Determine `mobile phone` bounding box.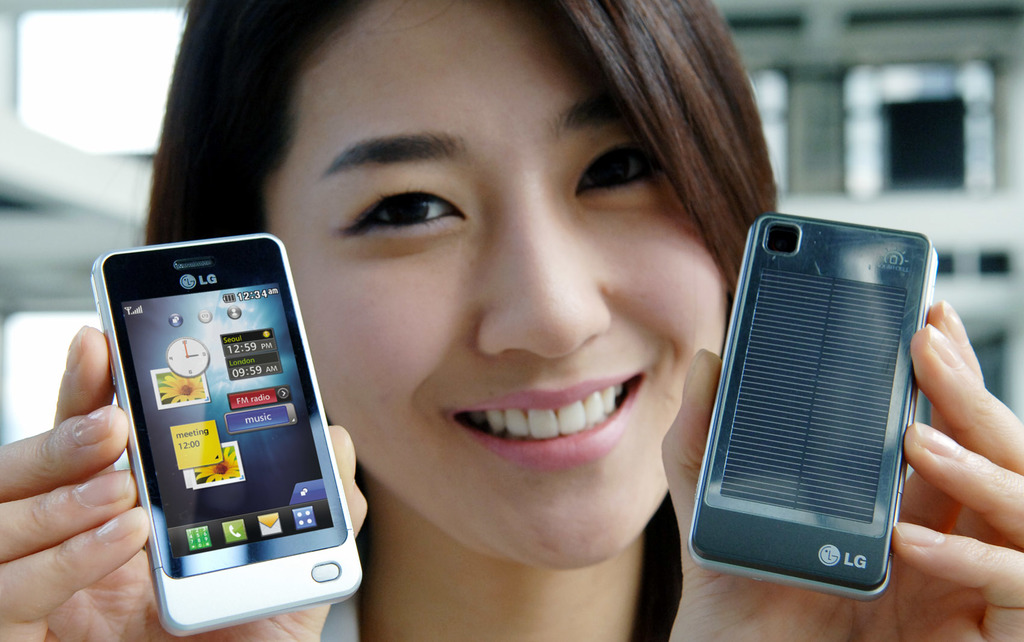
Determined: x1=88 y1=231 x2=367 y2=640.
